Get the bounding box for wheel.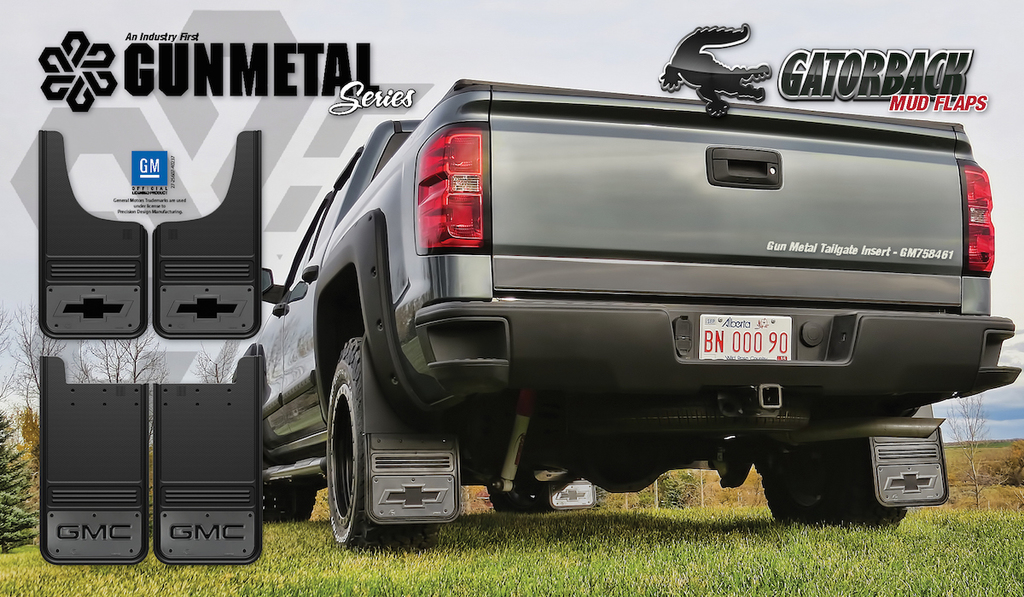
313, 349, 389, 544.
